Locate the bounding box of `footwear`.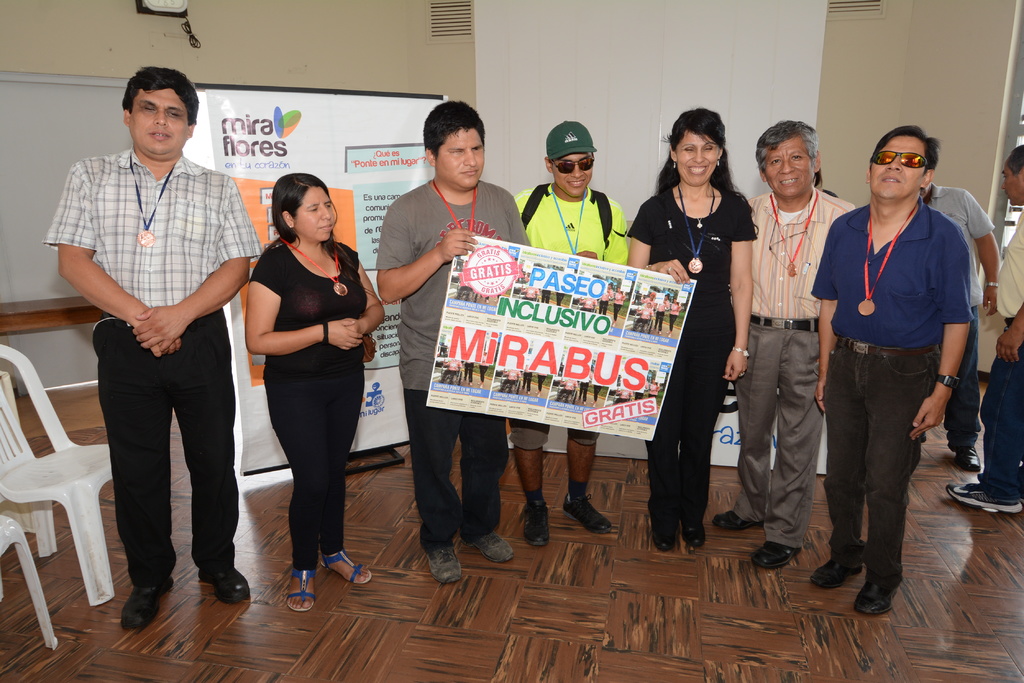
Bounding box: bbox=(206, 564, 261, 598).
